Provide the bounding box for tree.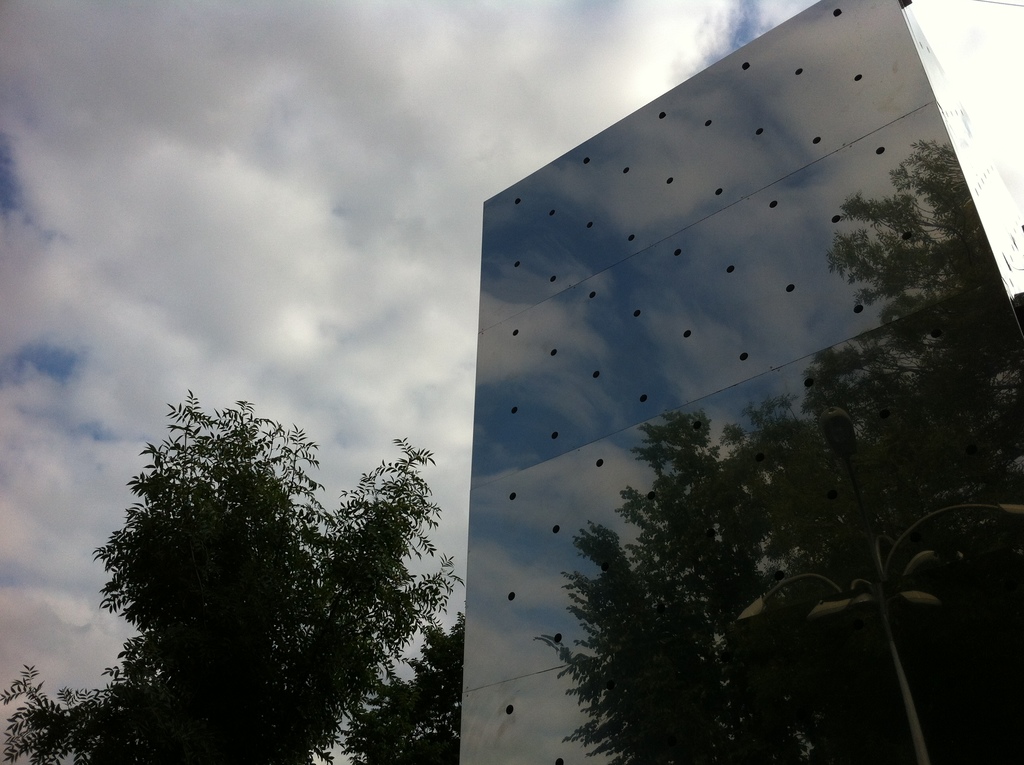
box(0, 389, 465, 764).
